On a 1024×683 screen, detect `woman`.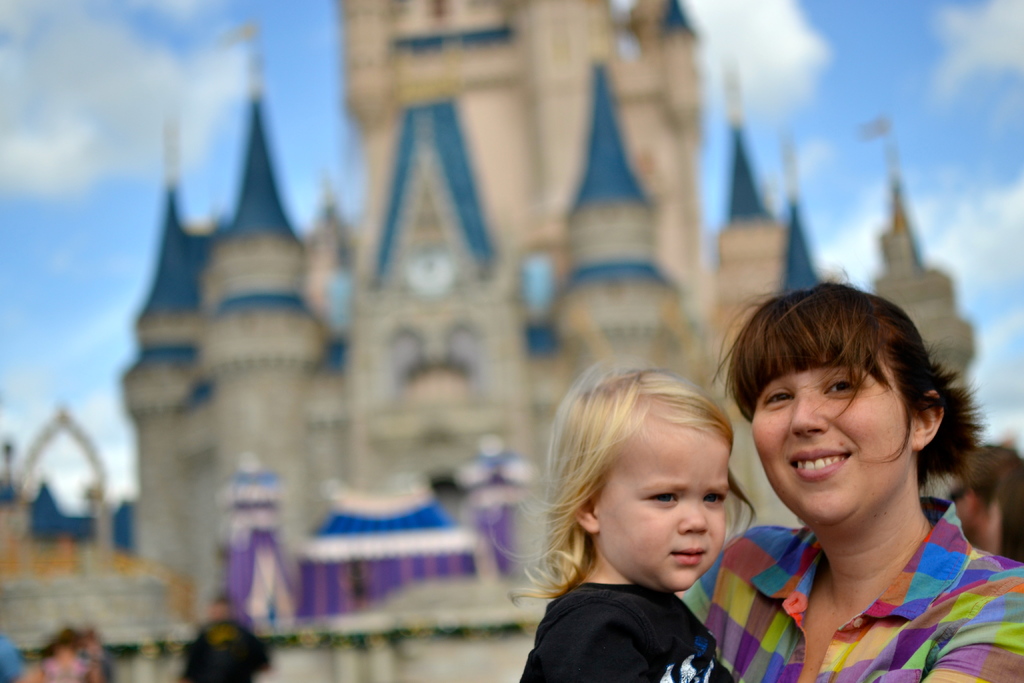
[x1=701, y1=297, x2=1020, y2=672].
